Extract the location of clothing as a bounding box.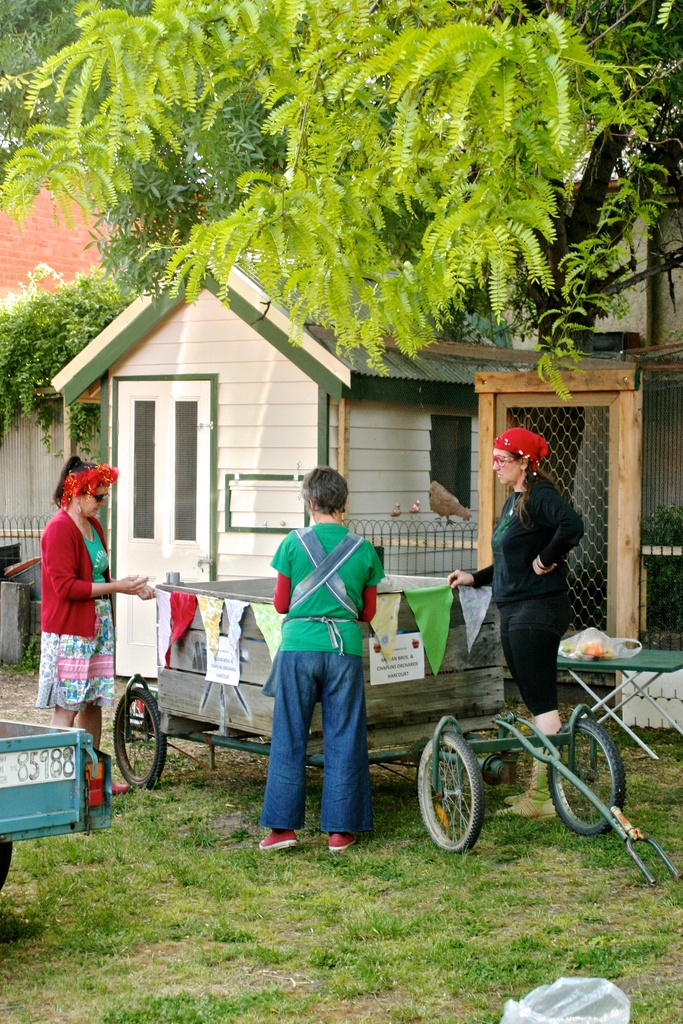
detection(31, 476, 125, 712).
